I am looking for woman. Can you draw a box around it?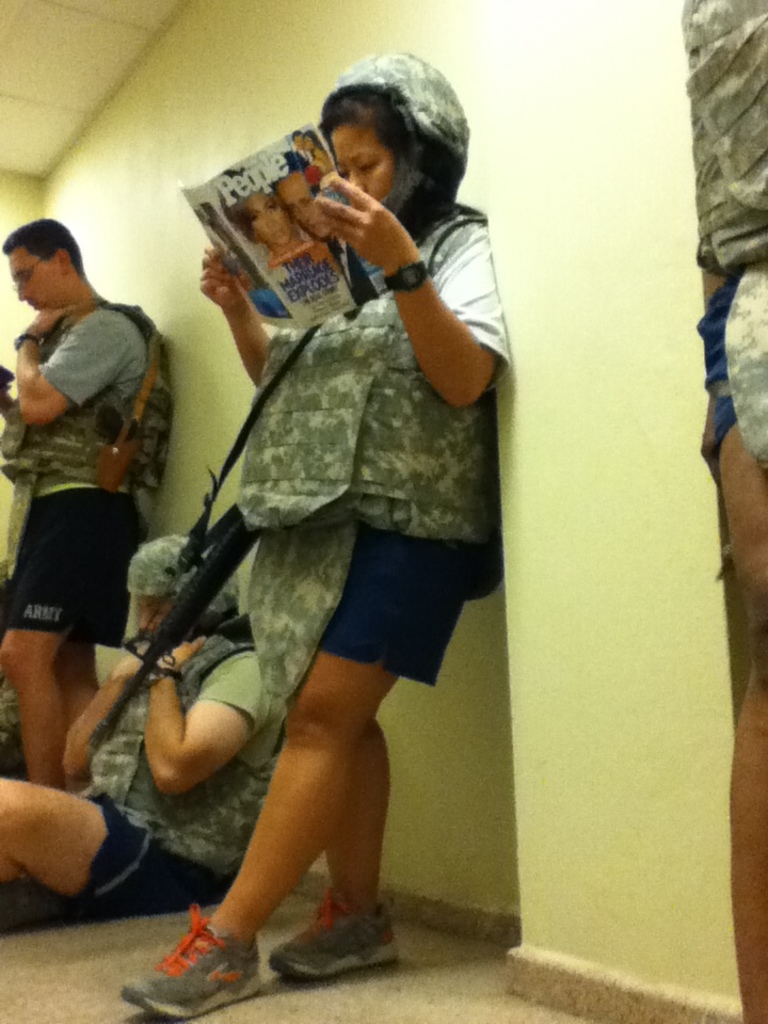
Sure, the bounding box is bbox=[304, 126, 335, 191].
